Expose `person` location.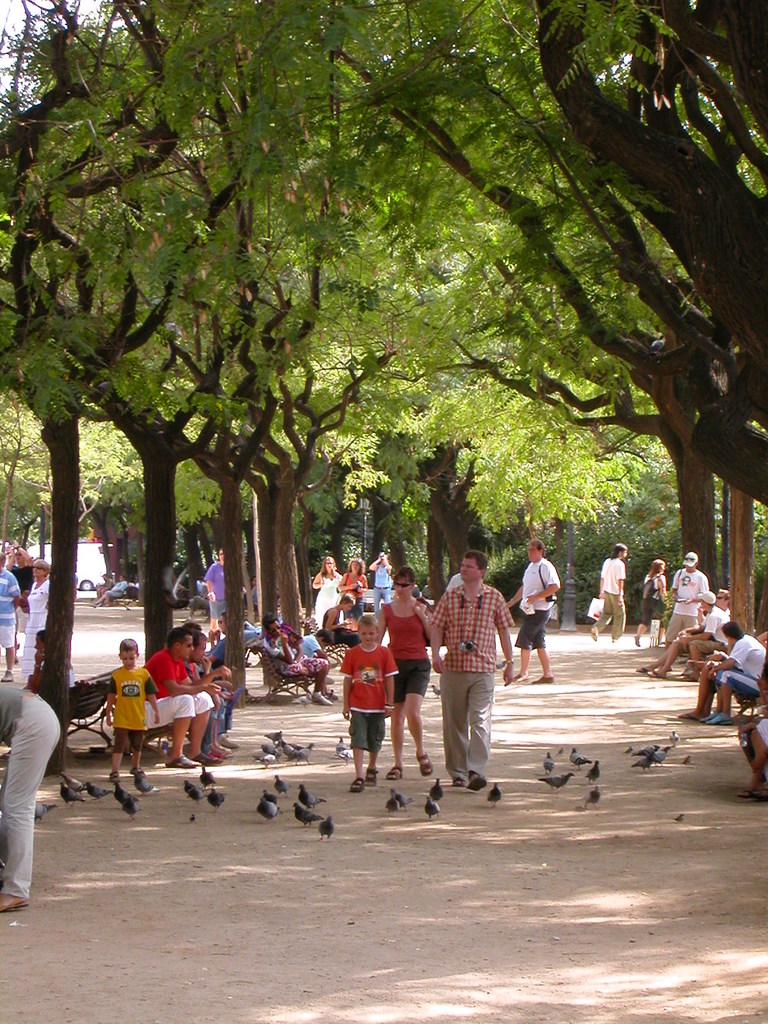
Exposed at 338 556 367 620.
